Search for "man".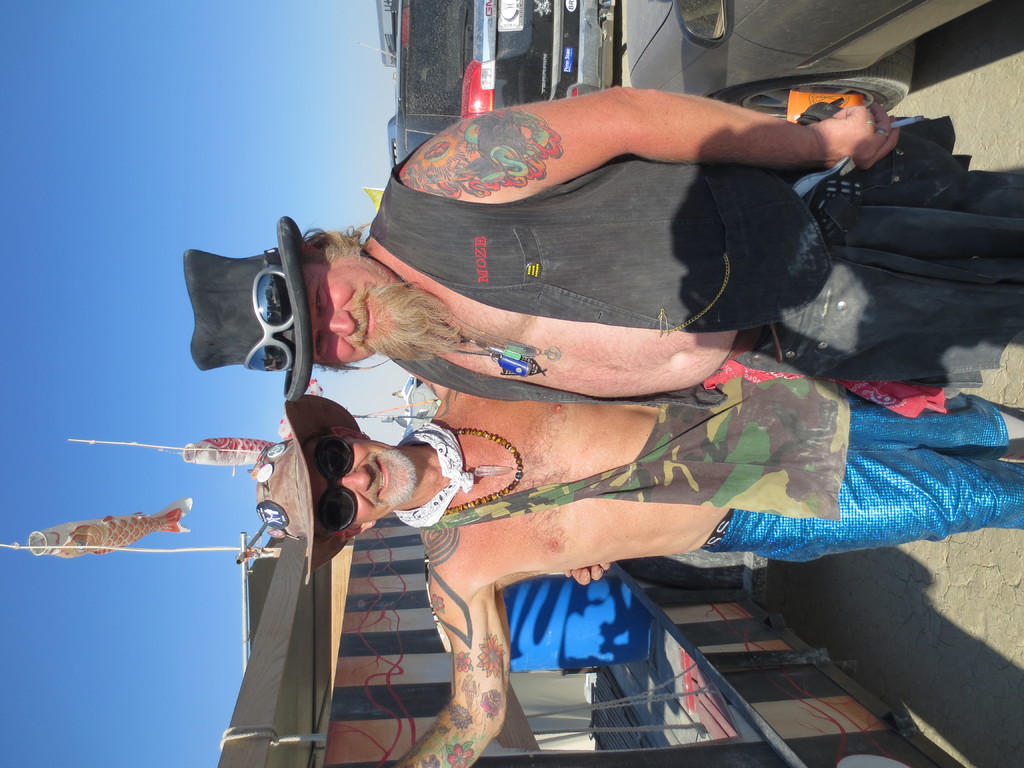
Found at 255 379 1023 767.
